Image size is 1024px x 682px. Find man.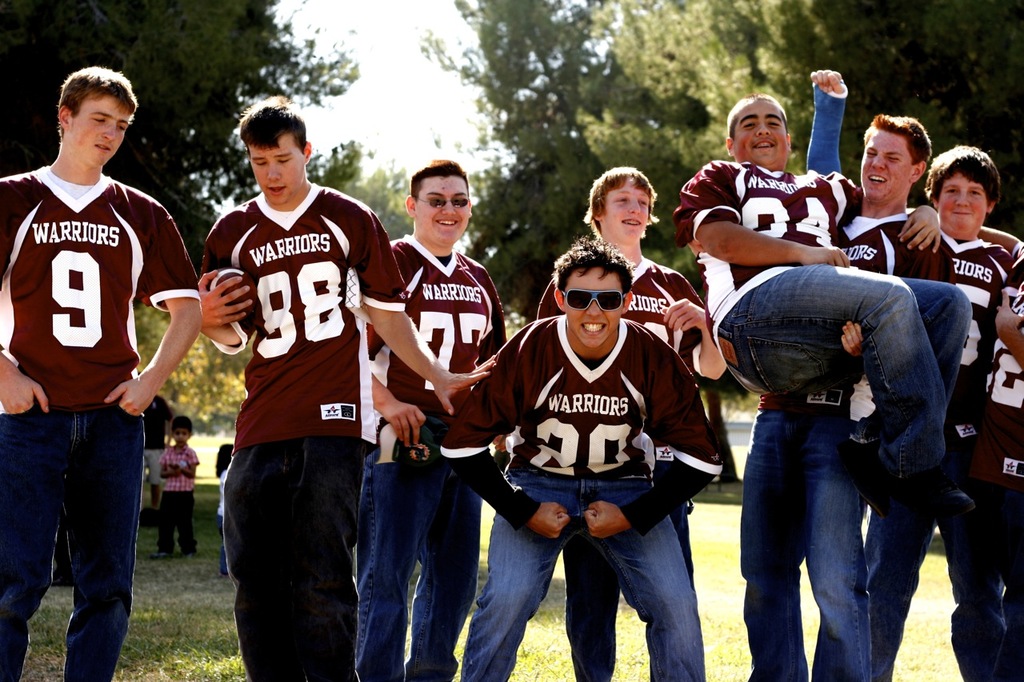
box(533, 166, 726, 681).
